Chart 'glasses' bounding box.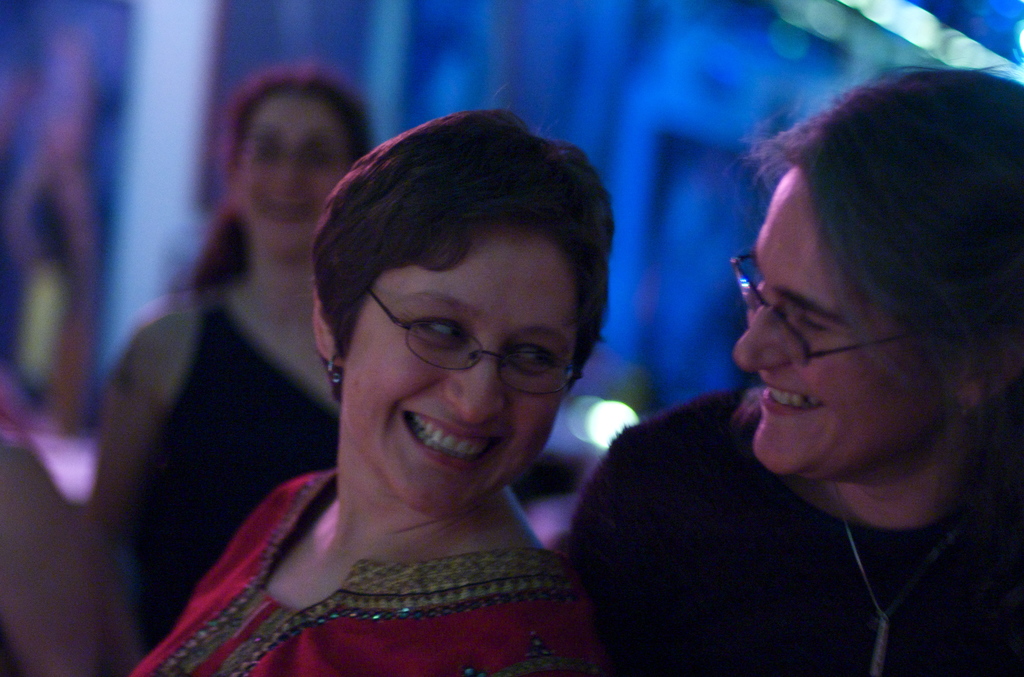
Charted: (x1=727, y1=250, x2=920, y2=368).
